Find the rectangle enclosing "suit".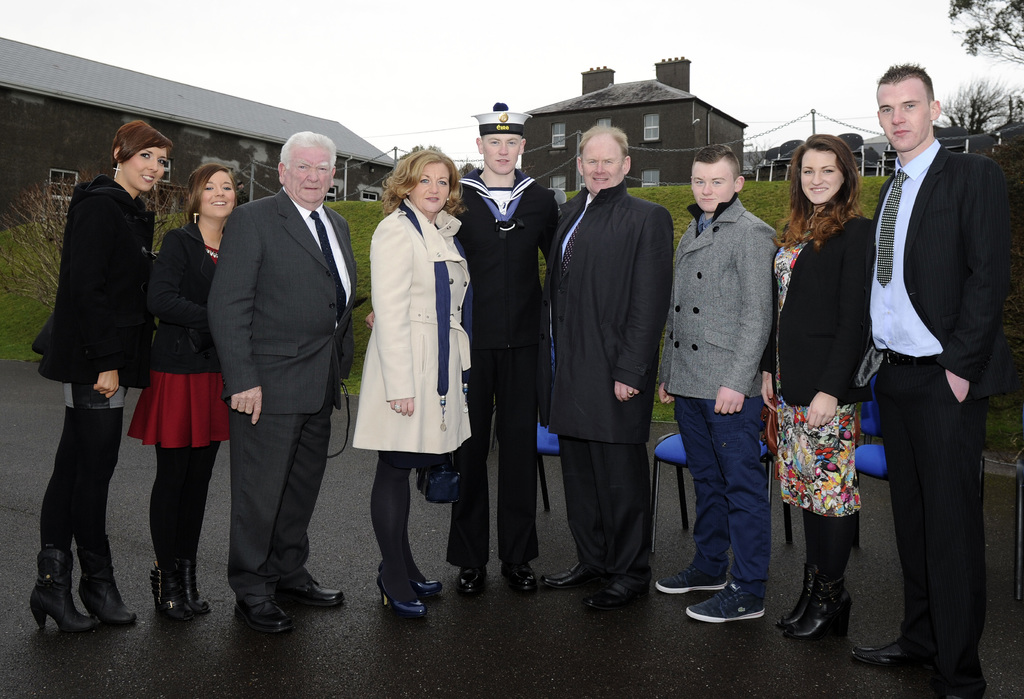
[145,219,220,374].
